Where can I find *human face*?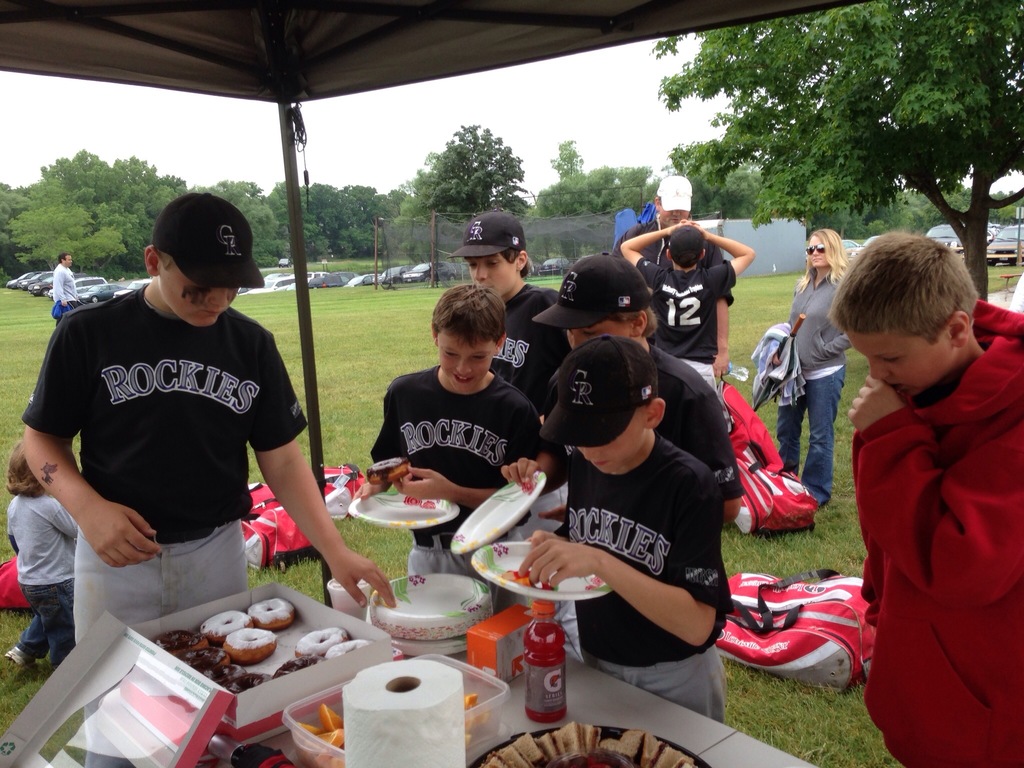
You can find it at <bbox>661, 207, 687, 227</bbox>.
